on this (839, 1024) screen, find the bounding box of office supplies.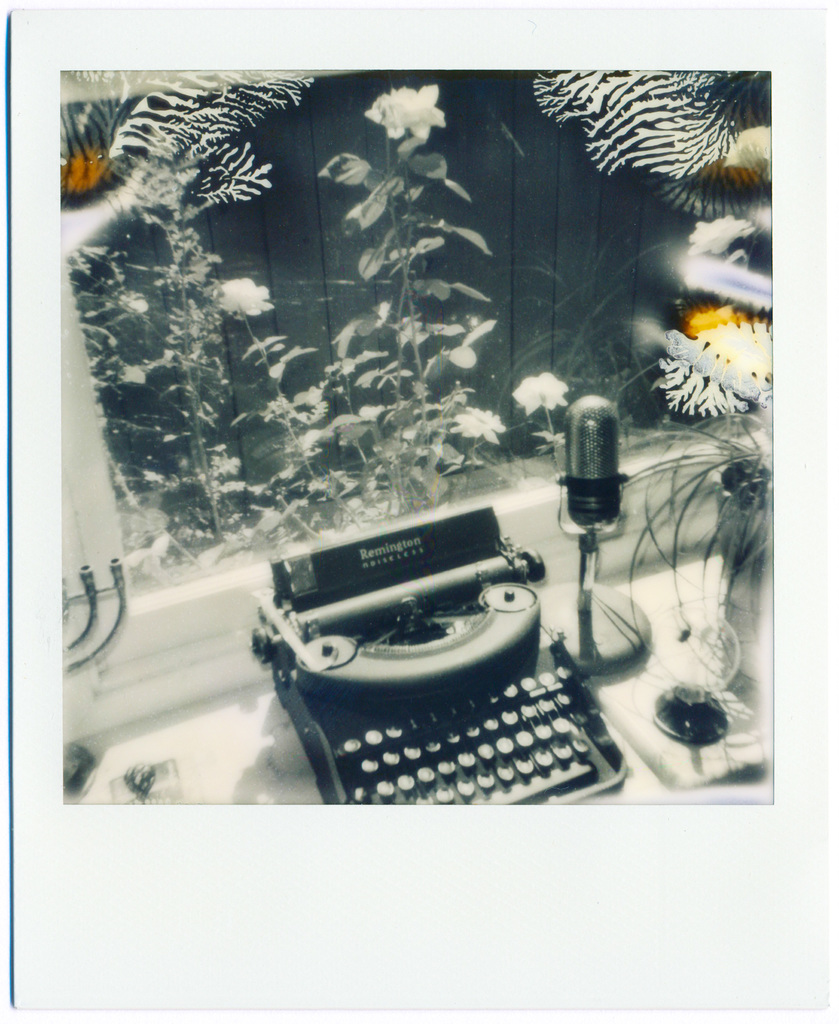
Bounding box: 554,589,646,678.
